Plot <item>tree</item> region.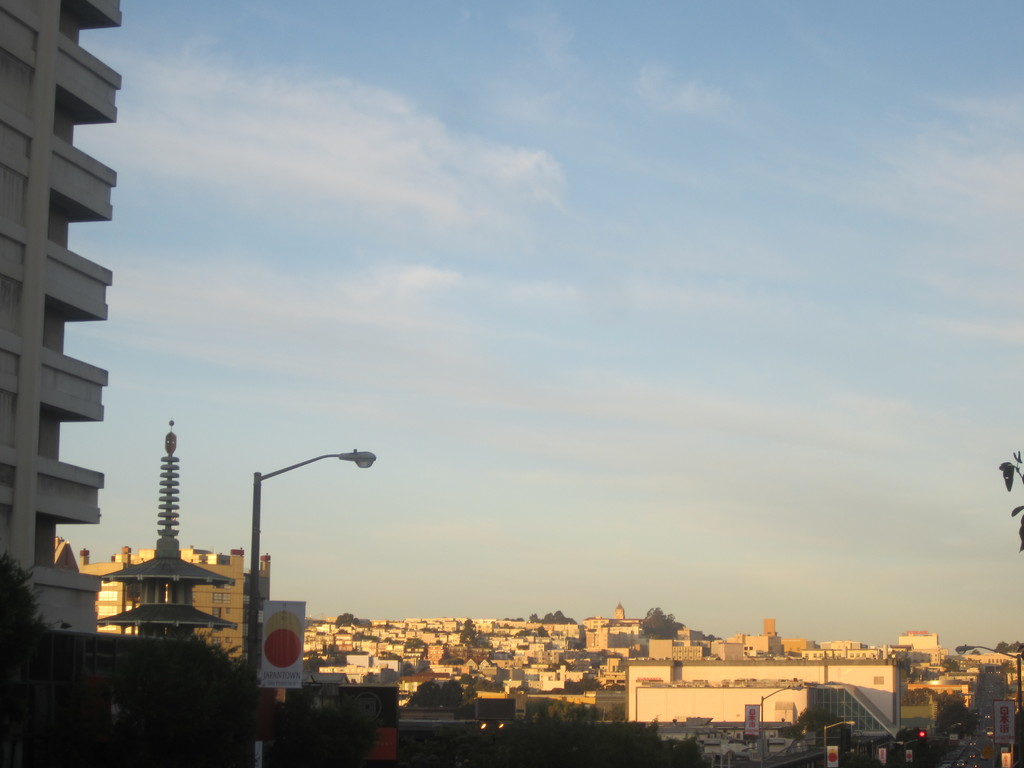
Plotted at <bbox>371, 651, 427, 680</bbox>.
